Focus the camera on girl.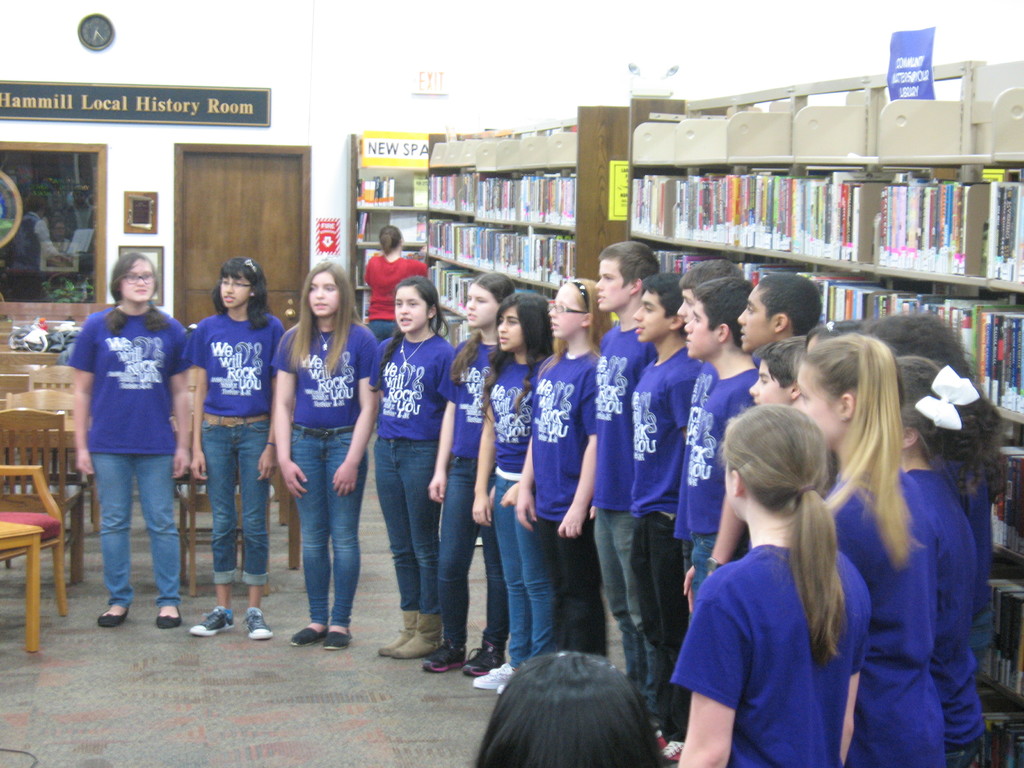
Focus region: (left=68, top=252, right=191, bottom=630).
